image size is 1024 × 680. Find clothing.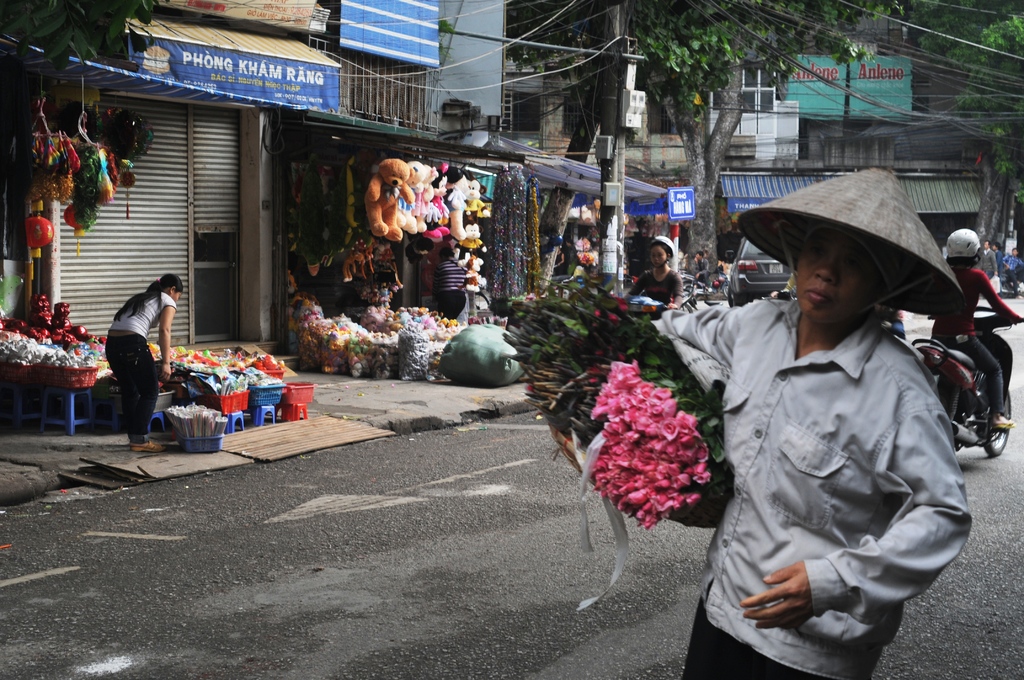
{"x1": 979, "y1": 248, "x2": 998, "y2": 279}.
